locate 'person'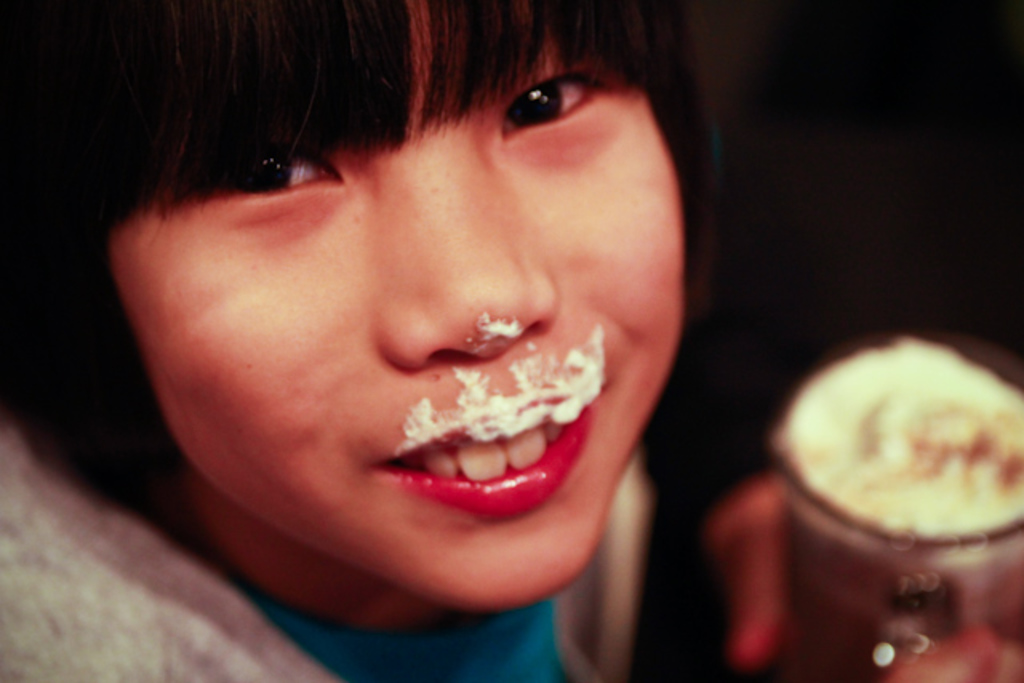
[48, 50, 755, 646]
